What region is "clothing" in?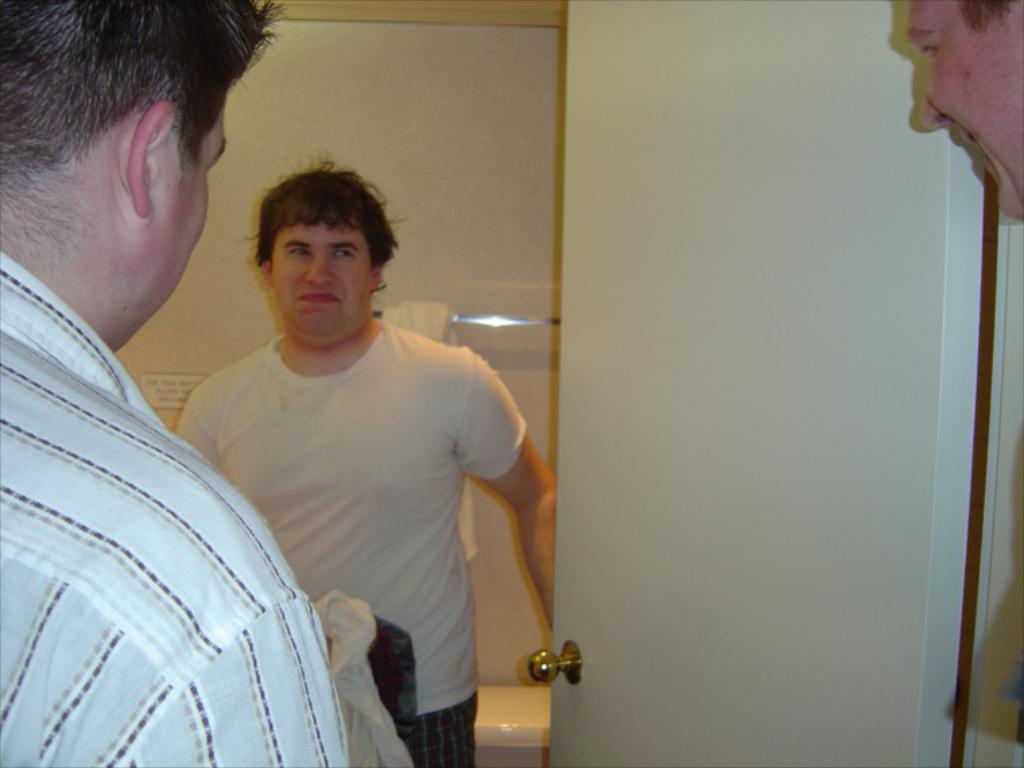
[x1=174, y1=315, x2=532, y2=761].
